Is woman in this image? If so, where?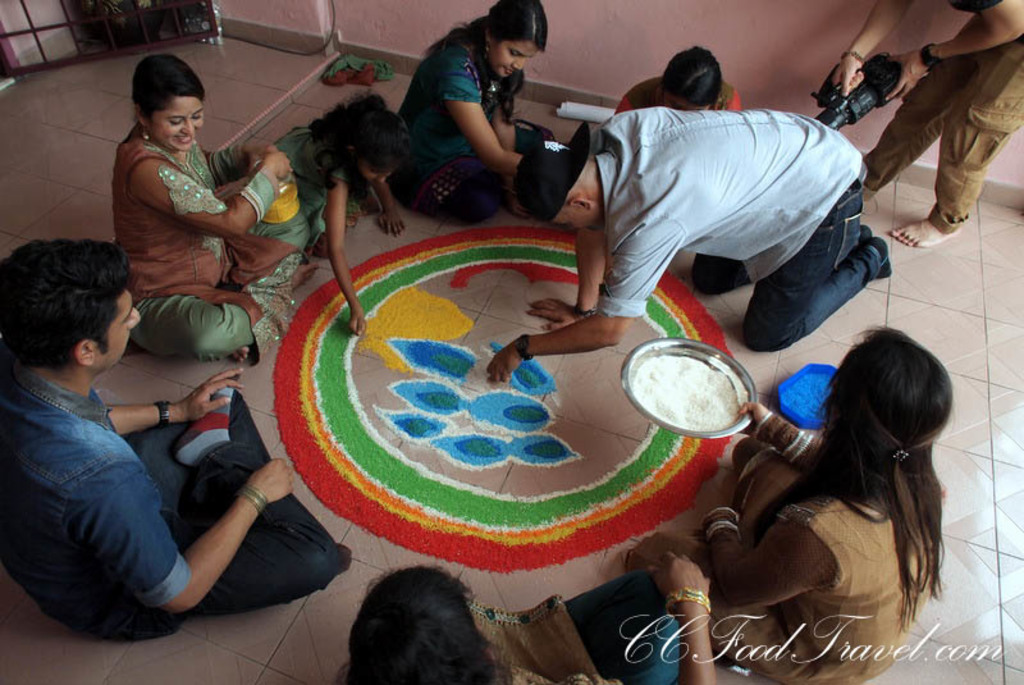
Yes, at (708,289,972,679).
